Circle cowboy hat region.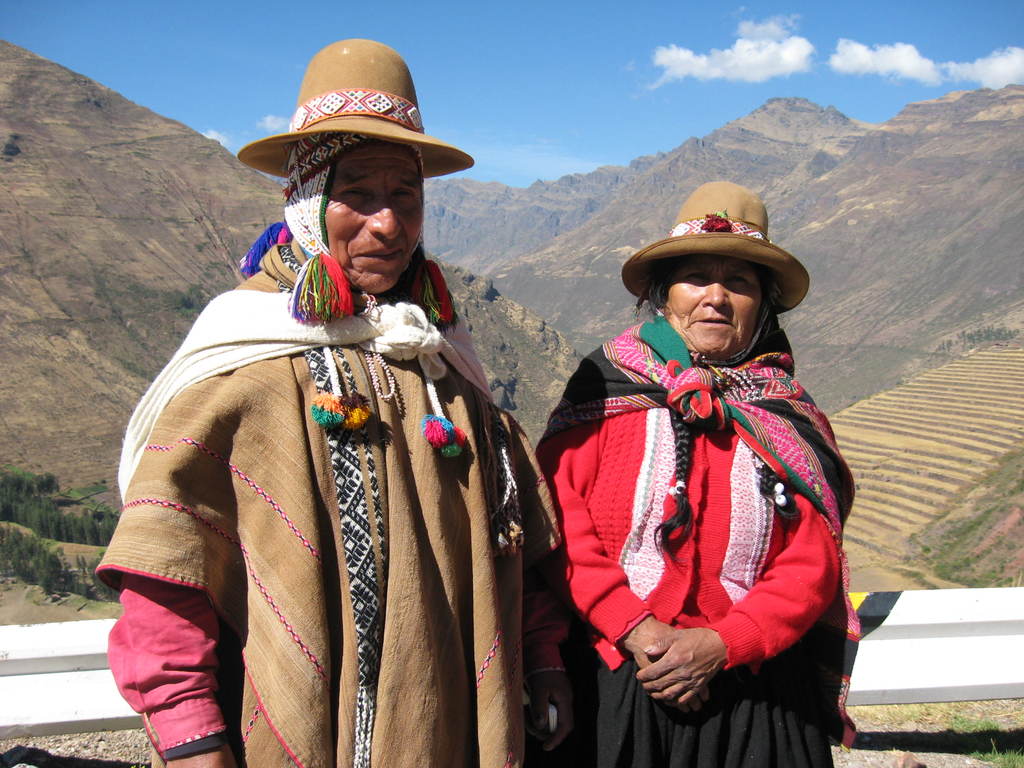
Region: left=611, top=186, right=815, bottom=340.
